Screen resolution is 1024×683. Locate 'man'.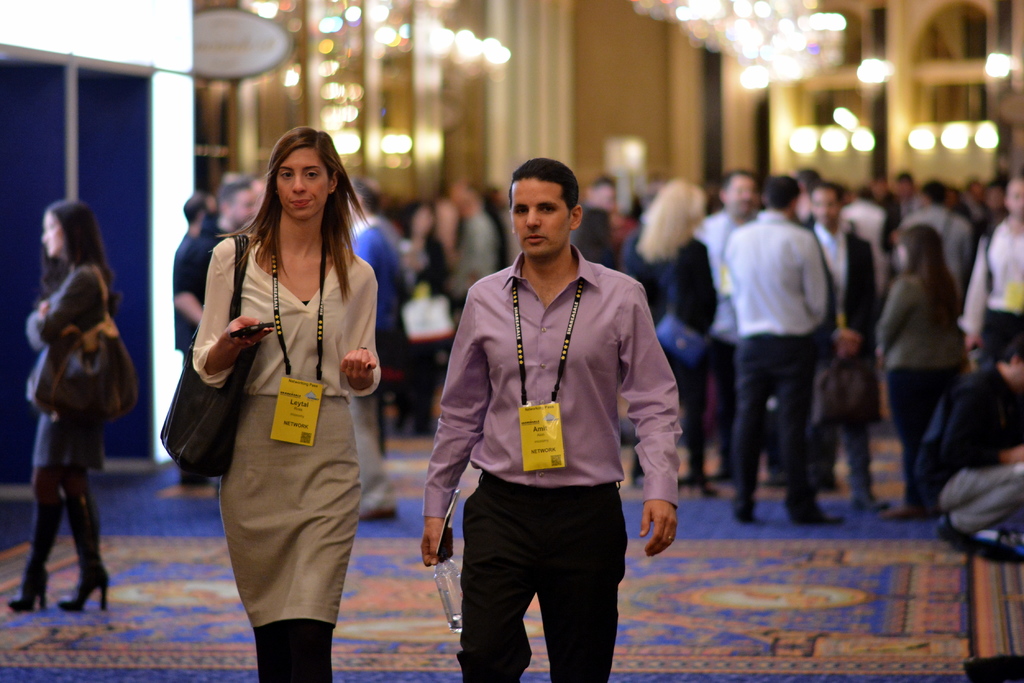
(left=812, top=173, right=884, bottom=511).
